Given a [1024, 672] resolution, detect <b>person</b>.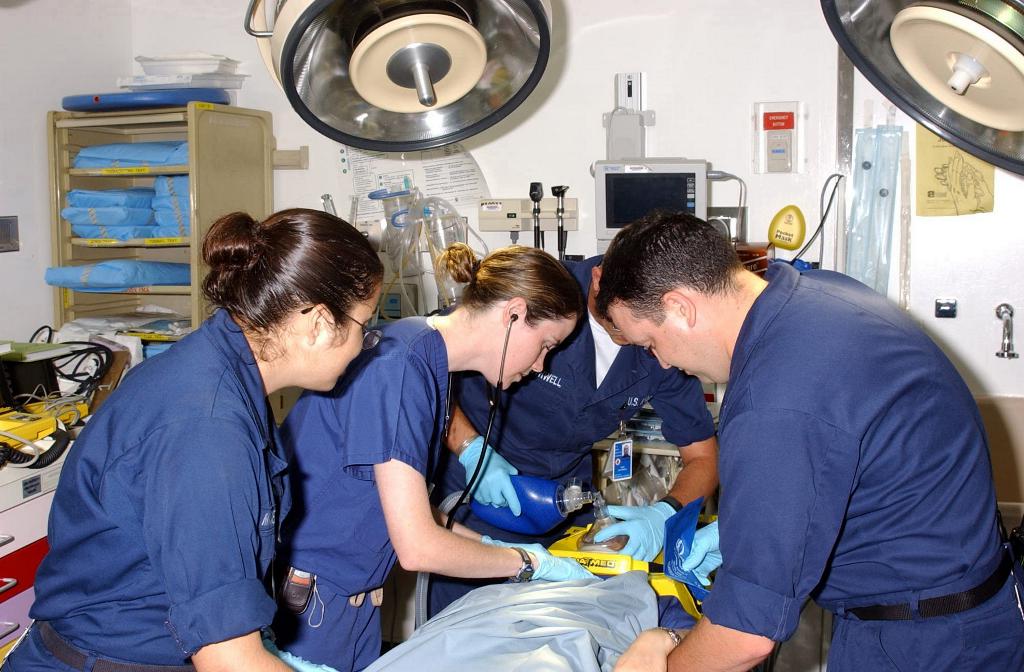
(586,198,1020,671).
